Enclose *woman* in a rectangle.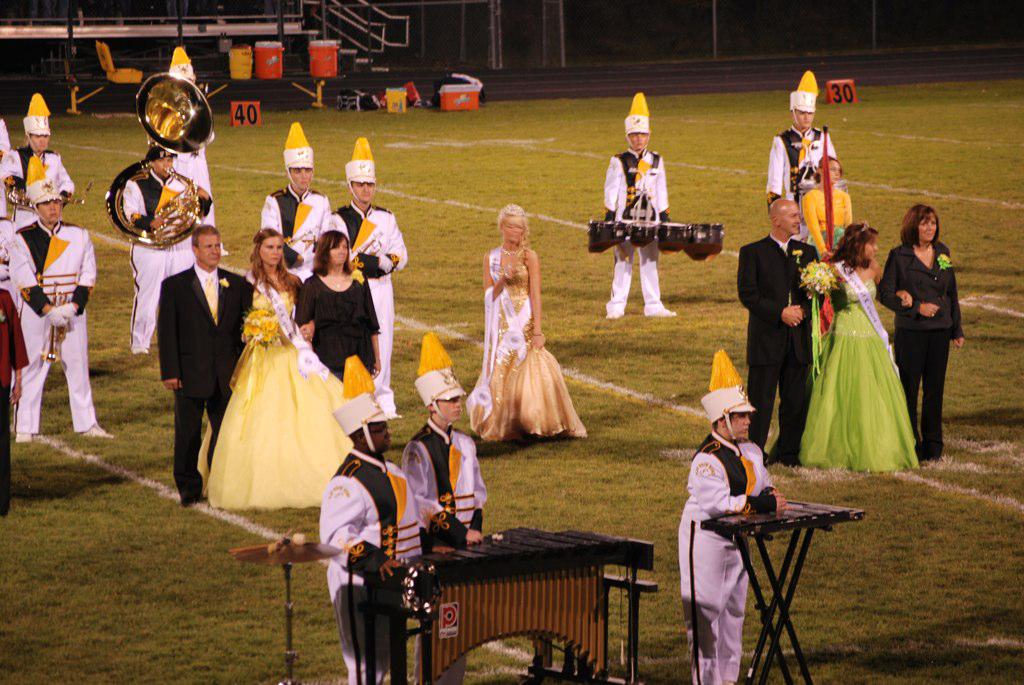
bbox(296, 210, 381, 380).
